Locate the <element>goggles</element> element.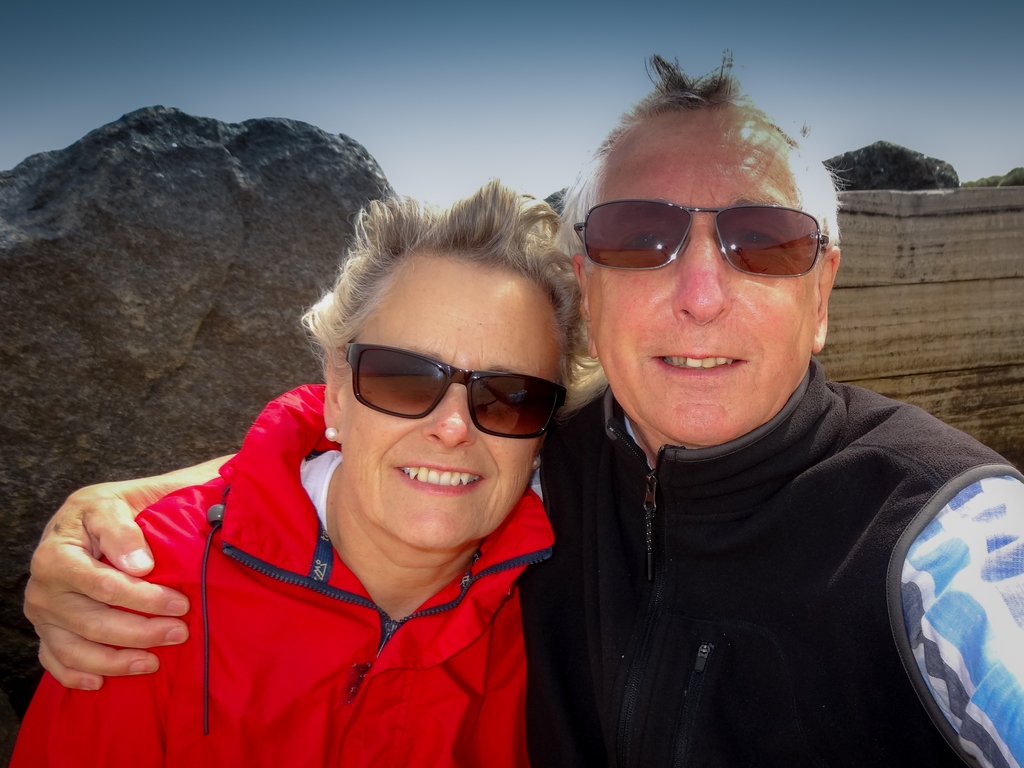
Element bbox: (568,196,834,274).
